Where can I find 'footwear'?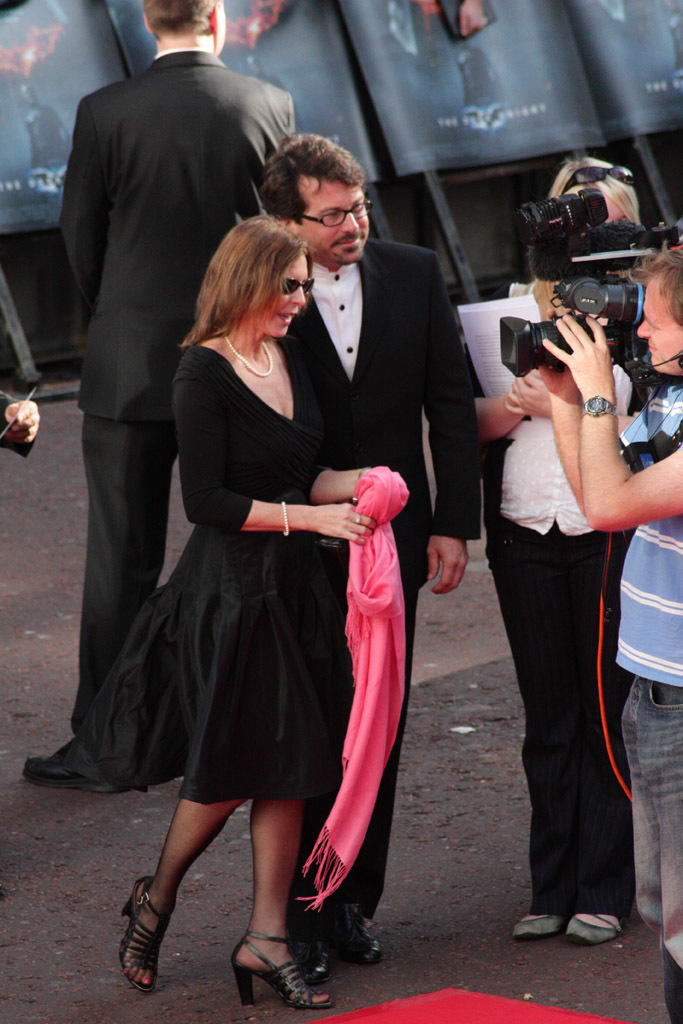
You can find it at bbox=[22, 738, 132, 791].
